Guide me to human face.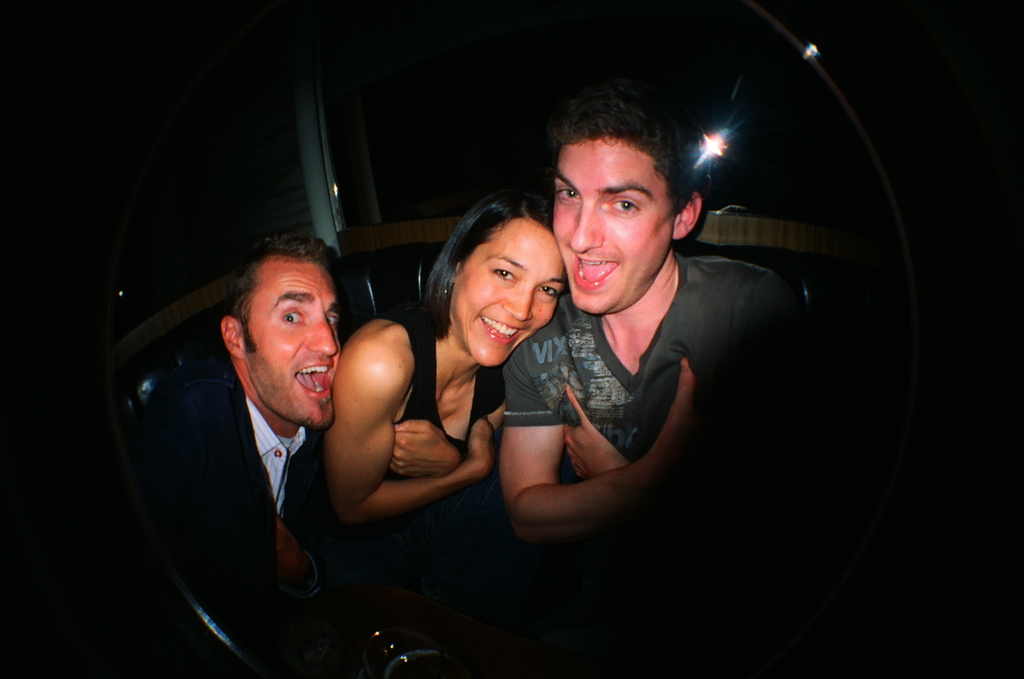
Guidance: {"left": 245, "top": 264, "right": 339, "bottom": 431}.
